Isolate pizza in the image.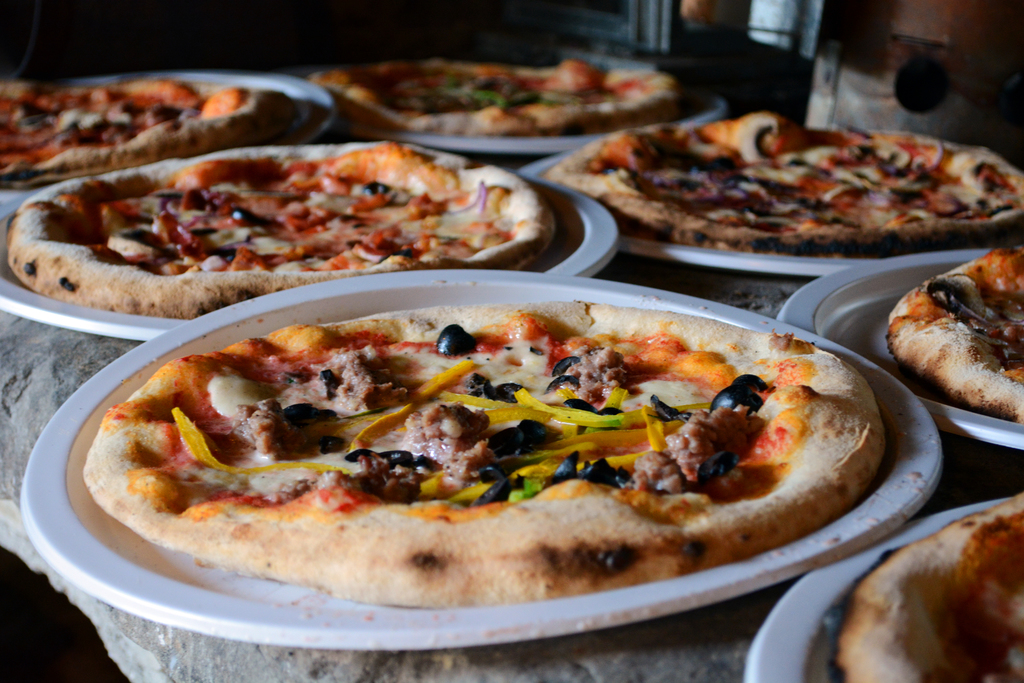
Isolated region: box(887, 247, 1023, 428).
